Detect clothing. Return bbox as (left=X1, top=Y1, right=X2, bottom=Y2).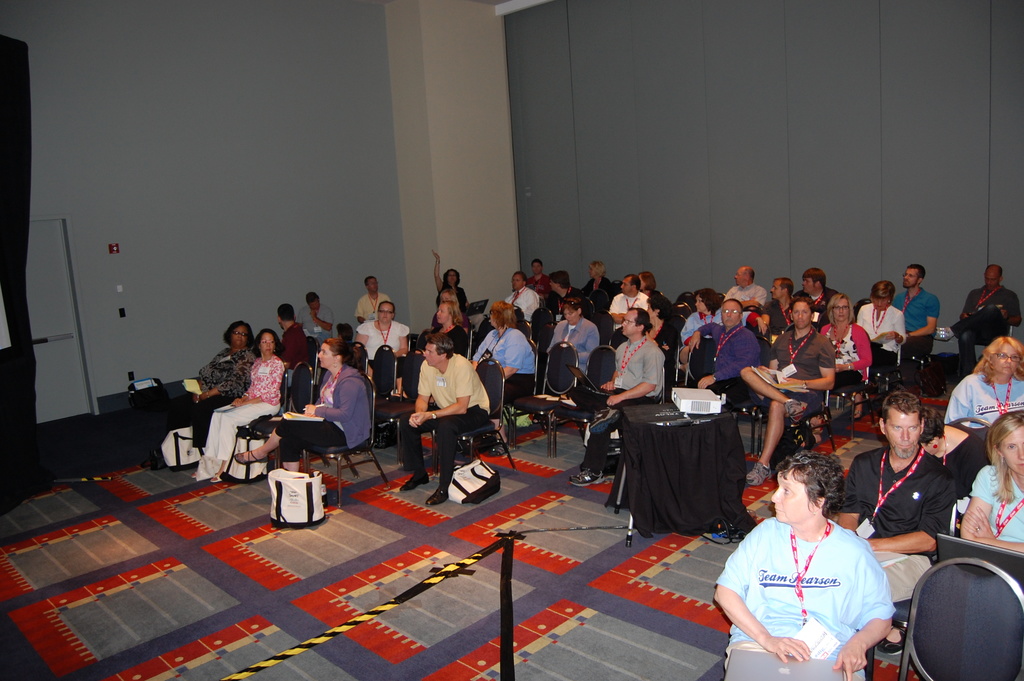
(left=186, top=347, right=259, bottom=445).
